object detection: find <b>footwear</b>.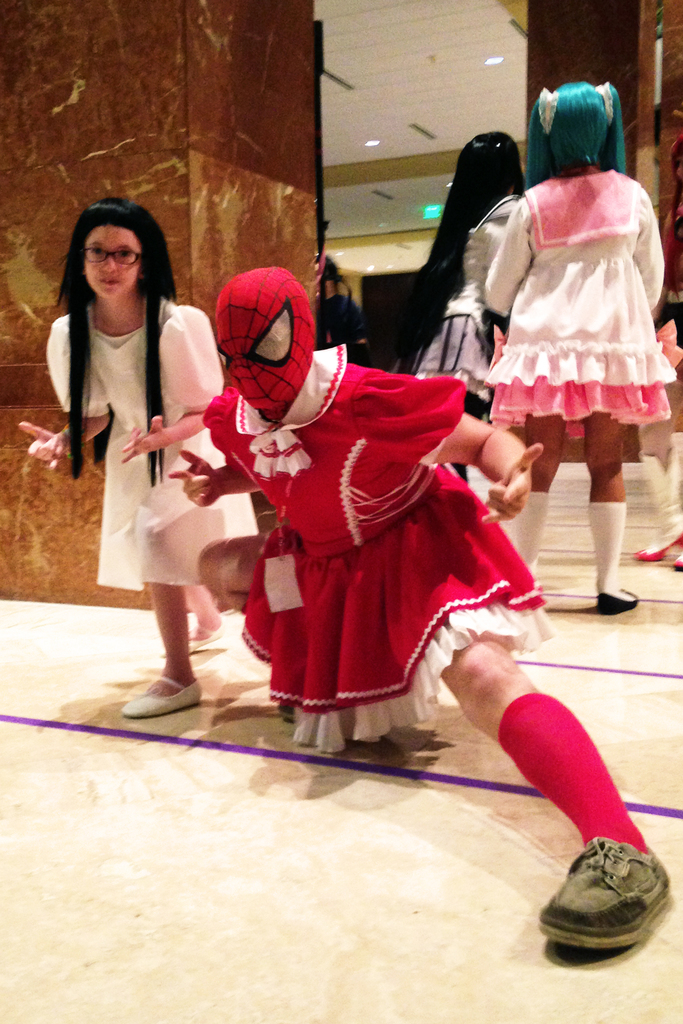
602 581 630 621.
